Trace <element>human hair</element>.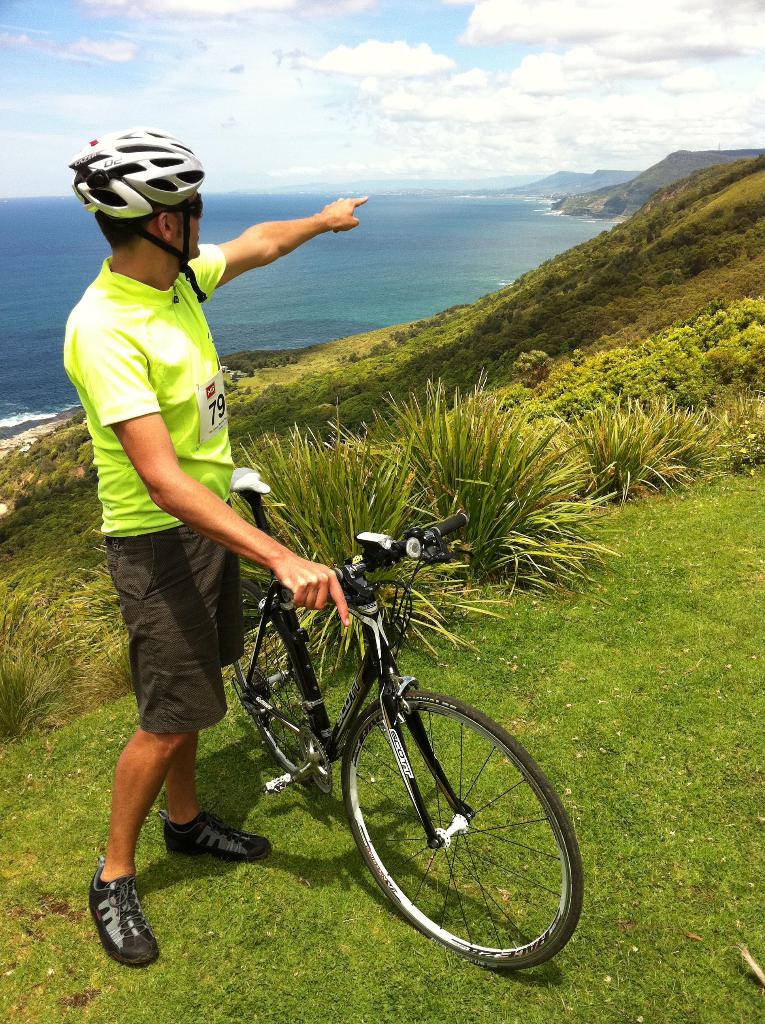
Traced to bbox(95, 212, 184, 255).
